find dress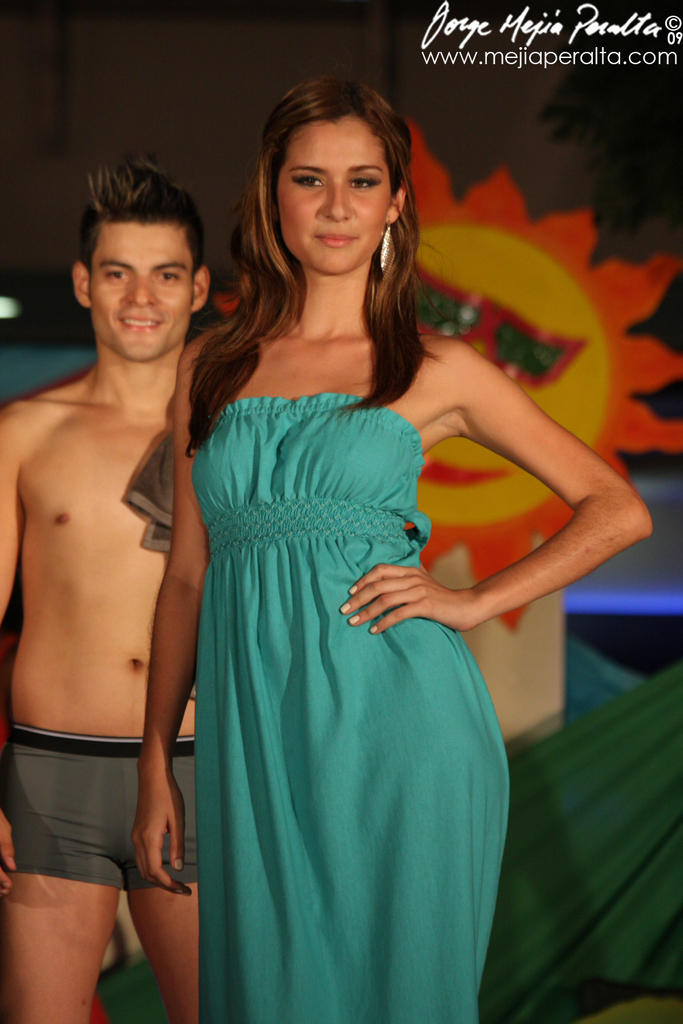
197:392:513:1023
